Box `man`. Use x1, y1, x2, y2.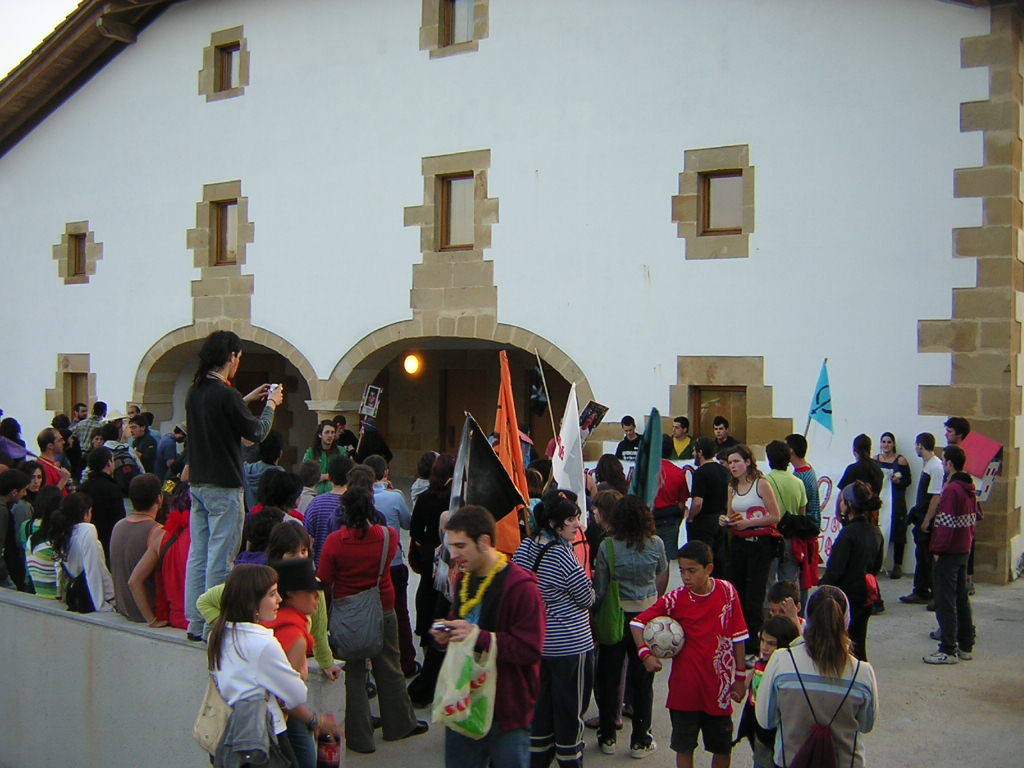
73, 403, 88, 422.
